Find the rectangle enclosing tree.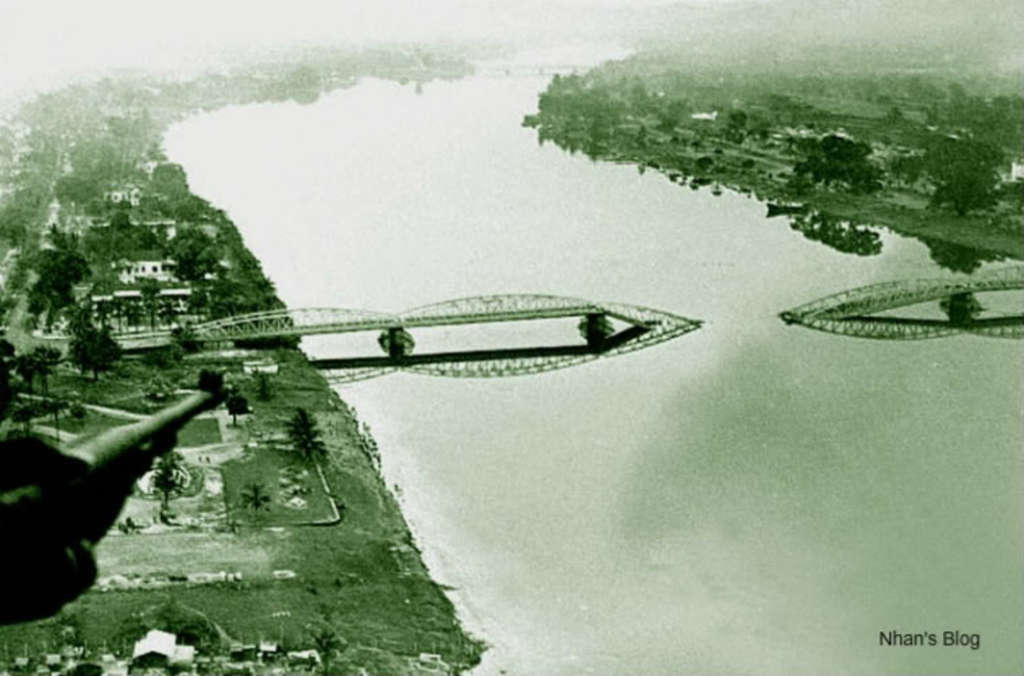
bbox(196, 364, 225, 397).
